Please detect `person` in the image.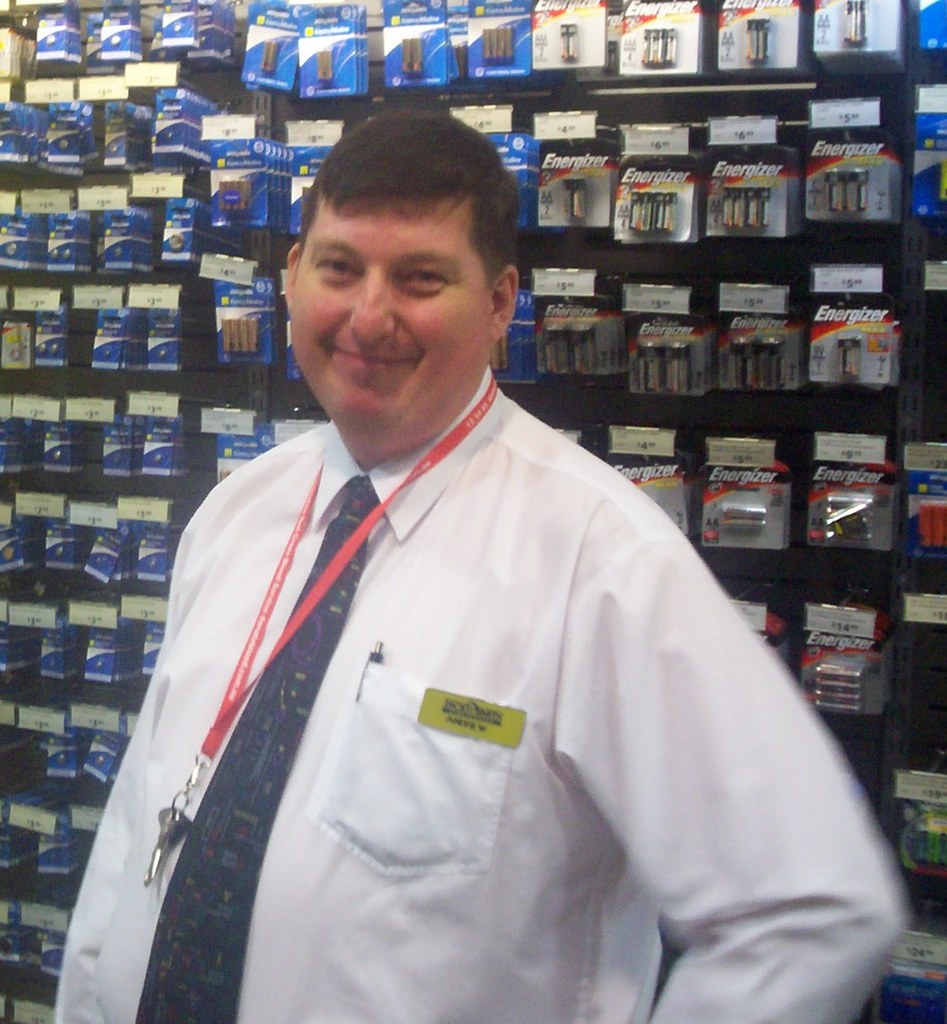
left=125, top=132, right=851, bottom=1001.
